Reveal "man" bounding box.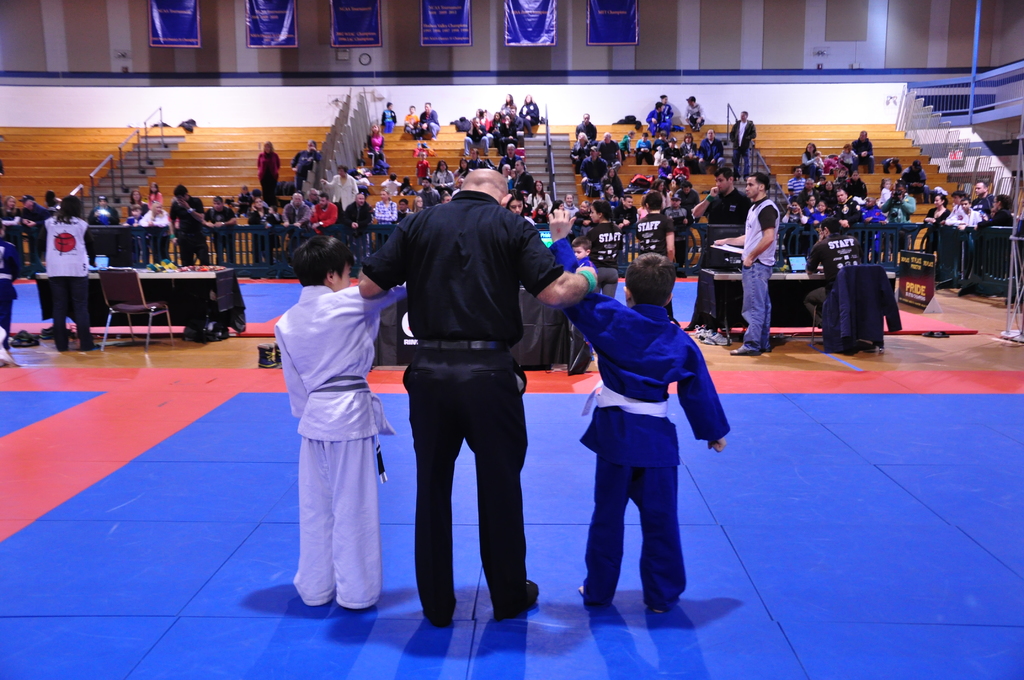
Revealed: (left=645, top=101, right=669, bottom=138).
